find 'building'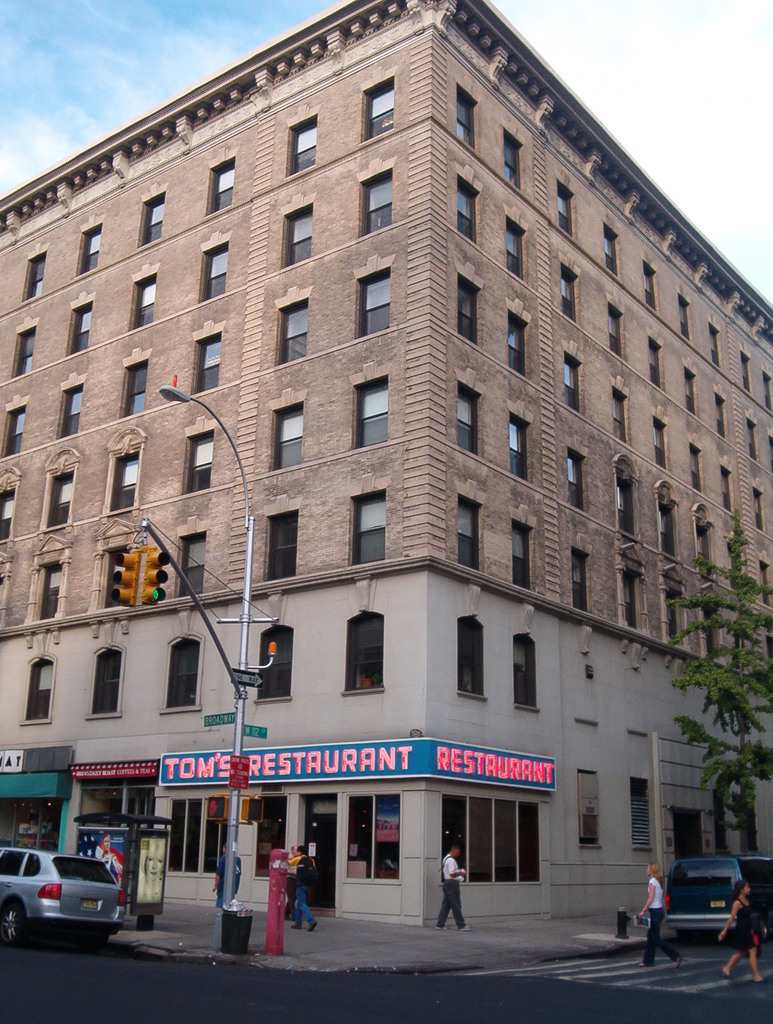
<region>0, 0, 772, 927</region>
